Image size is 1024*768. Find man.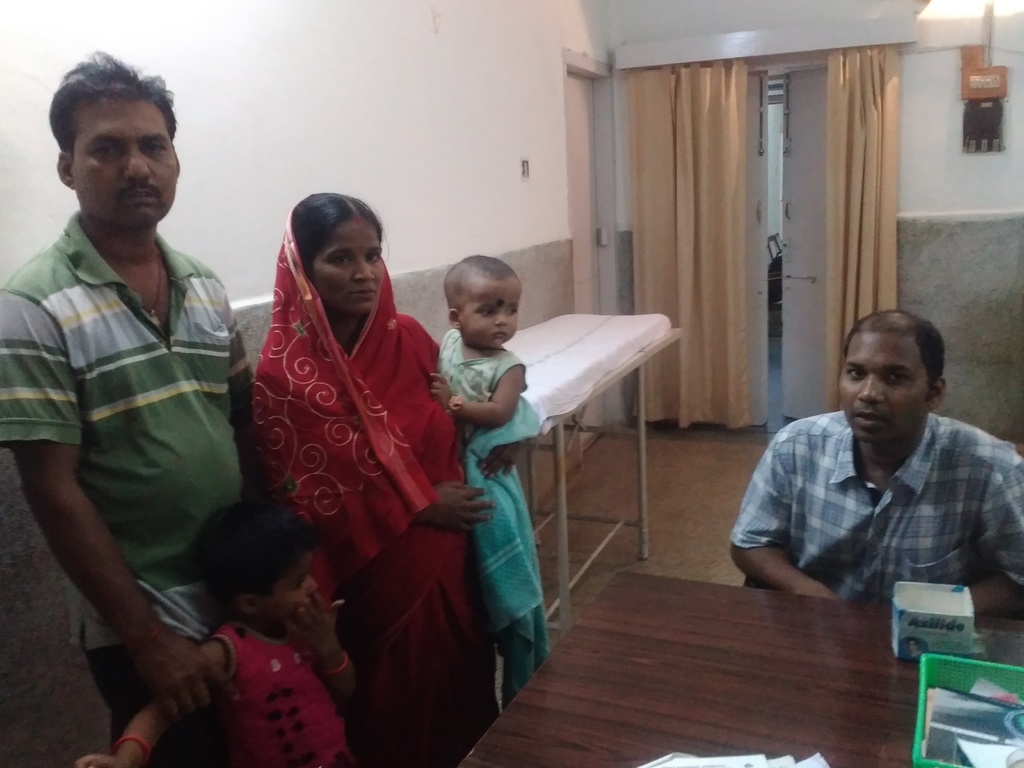
box(0, 45, 287, 767).
